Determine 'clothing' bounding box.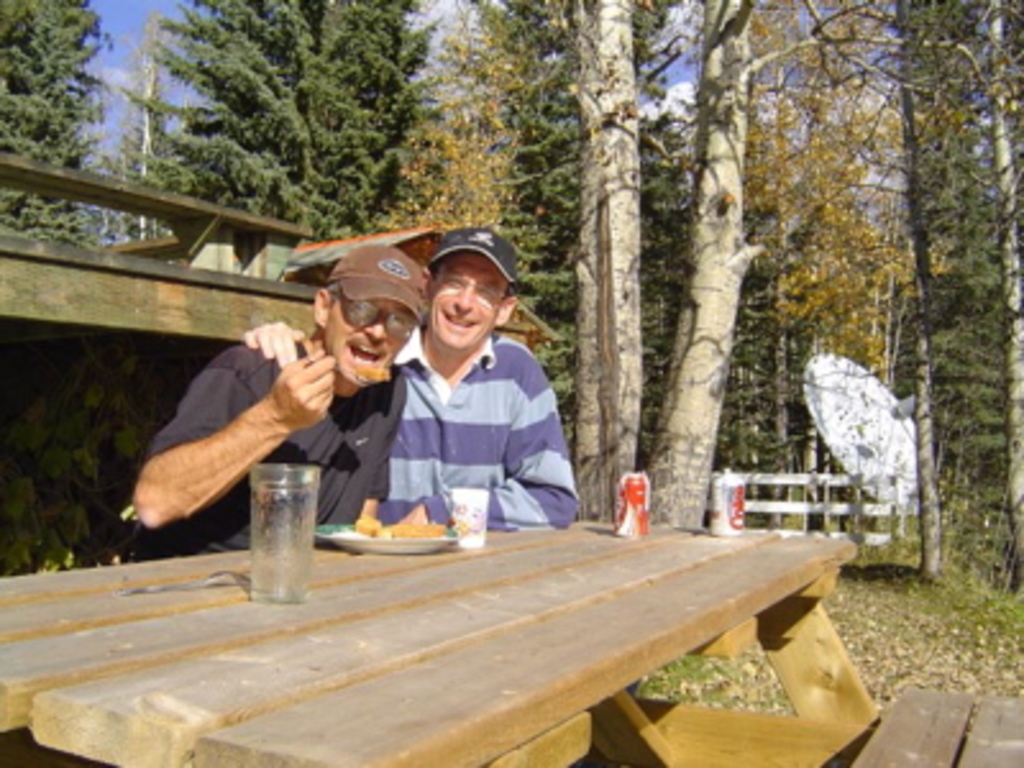
Determined: BBox(136, 335, 412, 561).
